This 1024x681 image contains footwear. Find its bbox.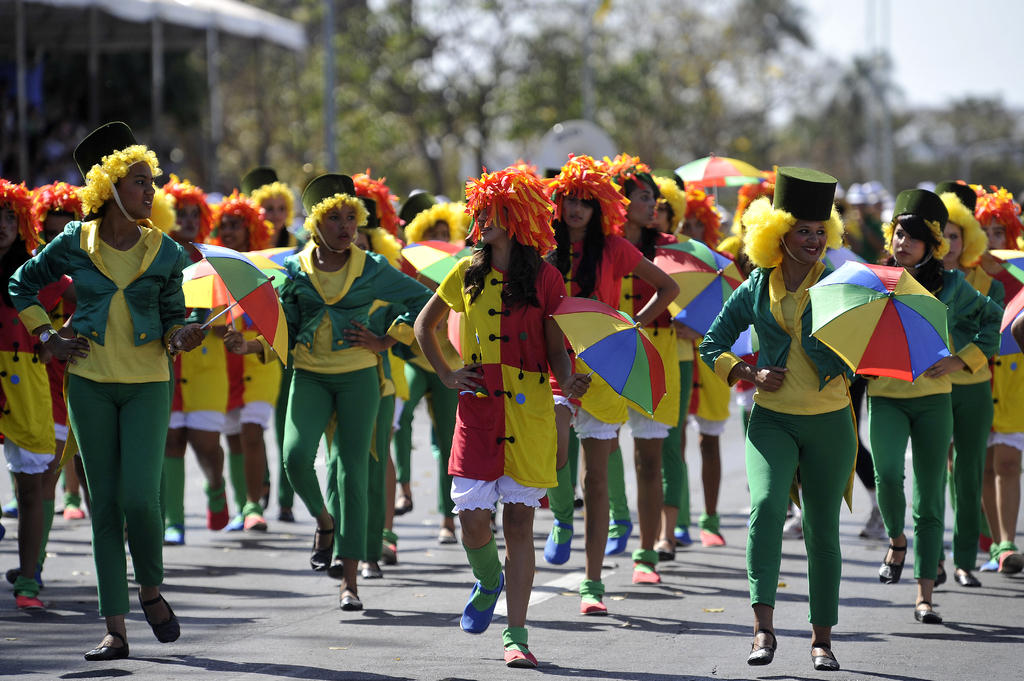
BBox(632, 549, 662, 584).
